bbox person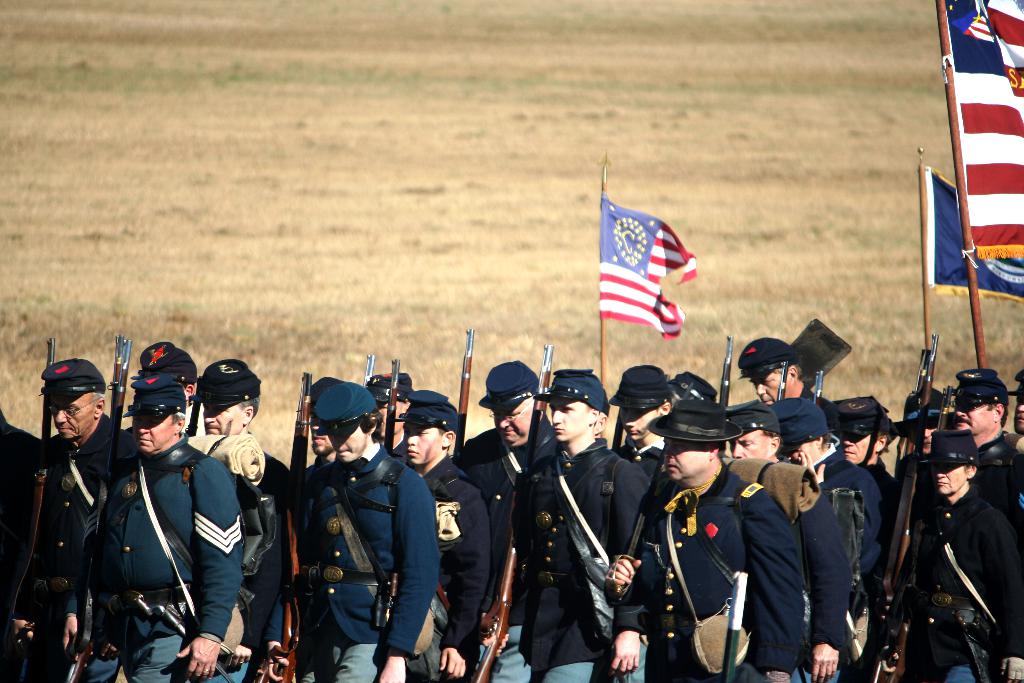
bbox=(787, 402, 892, 682)
